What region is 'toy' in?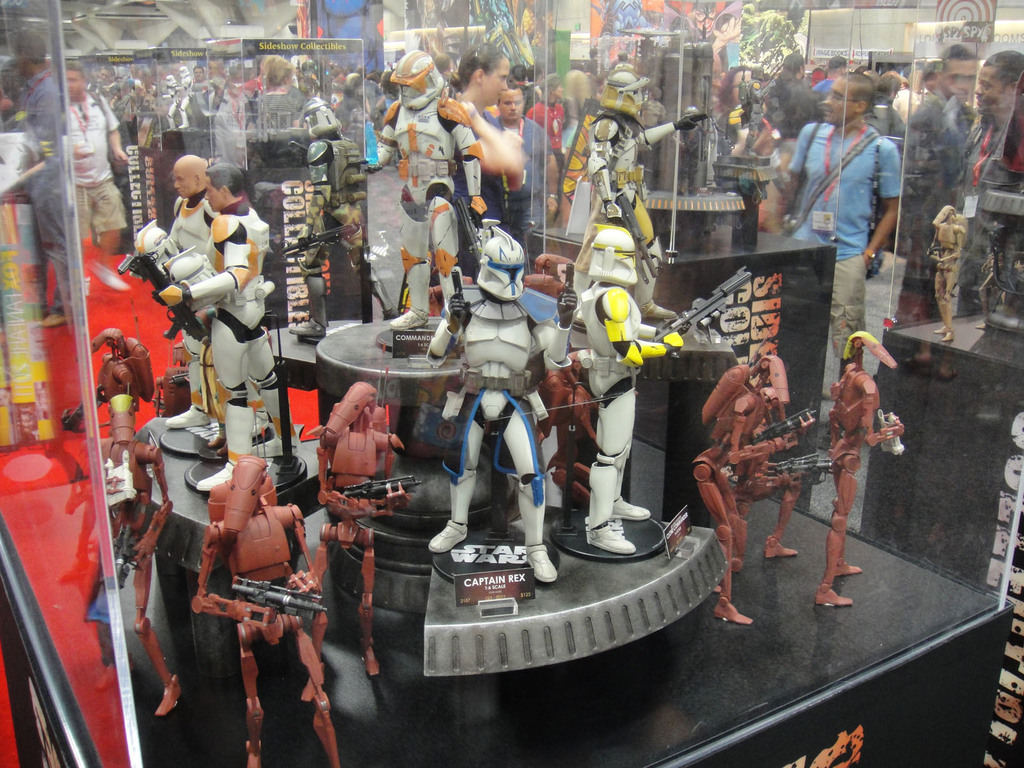
815:330:906:607.
